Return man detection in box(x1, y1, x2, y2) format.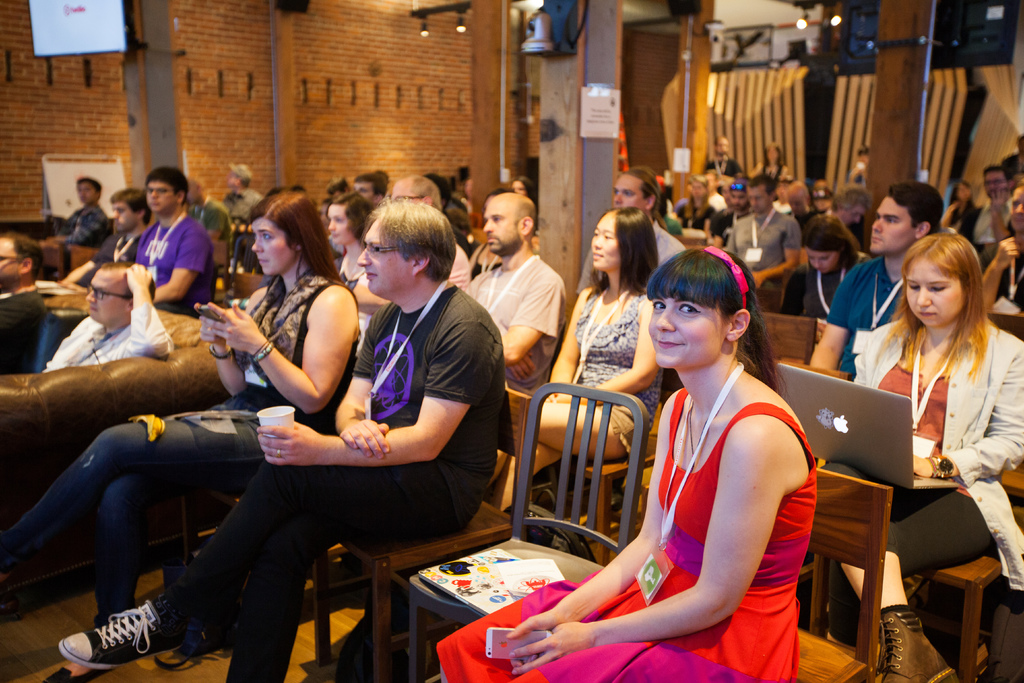
box(575, 165, 687, 297).
